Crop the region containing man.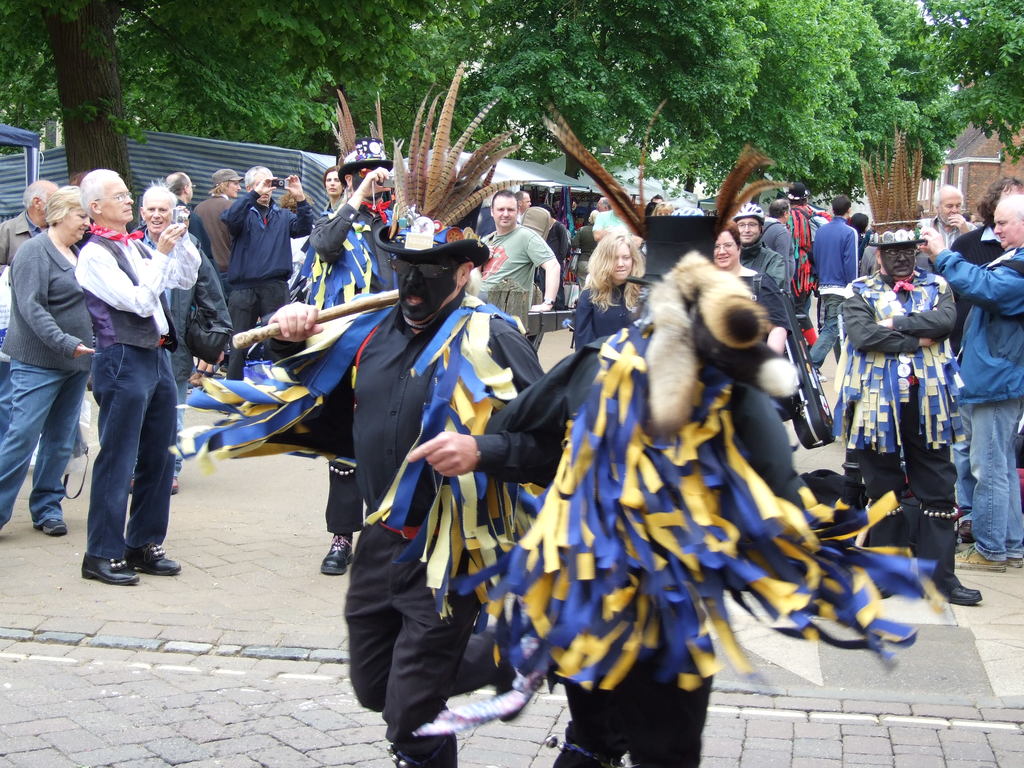
Crop region: bbox(30, 173, 195, 591).
